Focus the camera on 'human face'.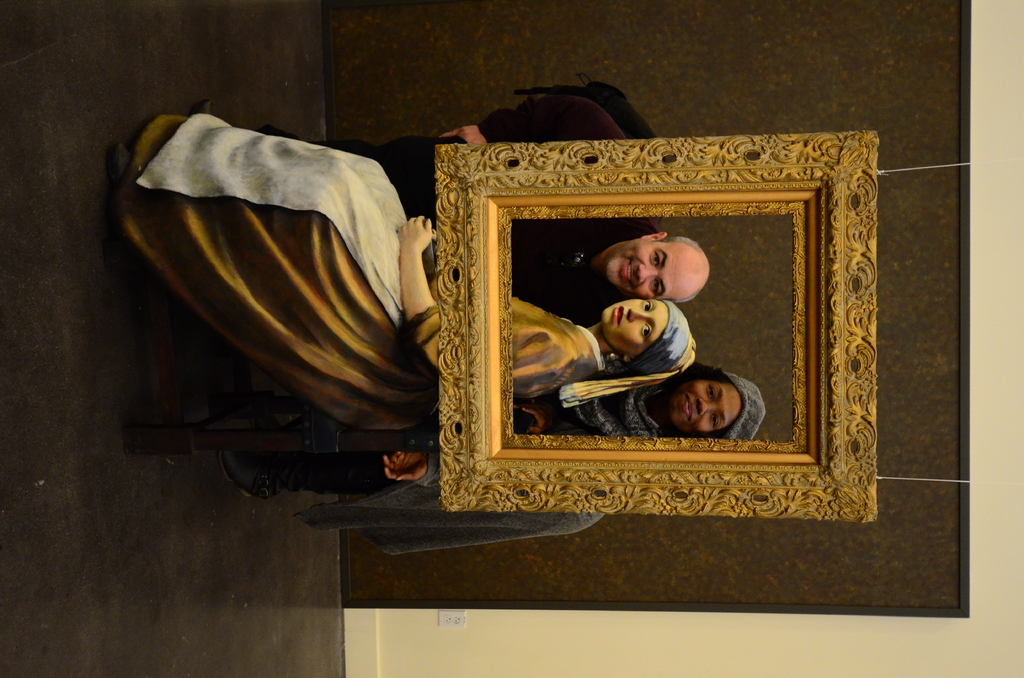
Focus region: bbox=[605, 236, 700, 300].
